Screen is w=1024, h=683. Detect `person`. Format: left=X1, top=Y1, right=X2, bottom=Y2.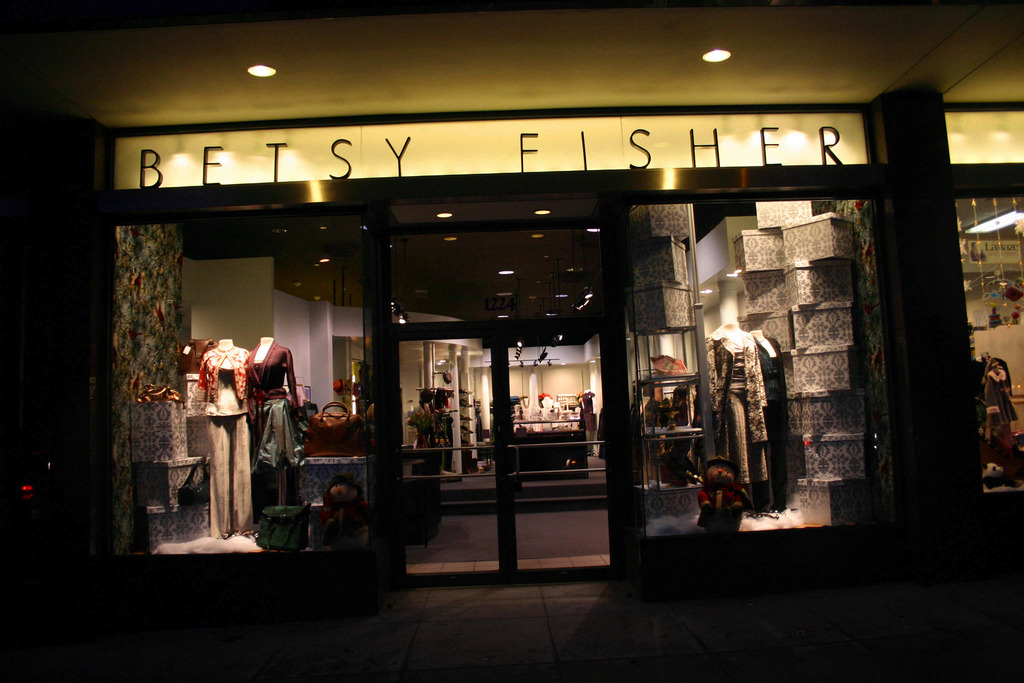
left=699, top=317, right=779, bottom=515.
